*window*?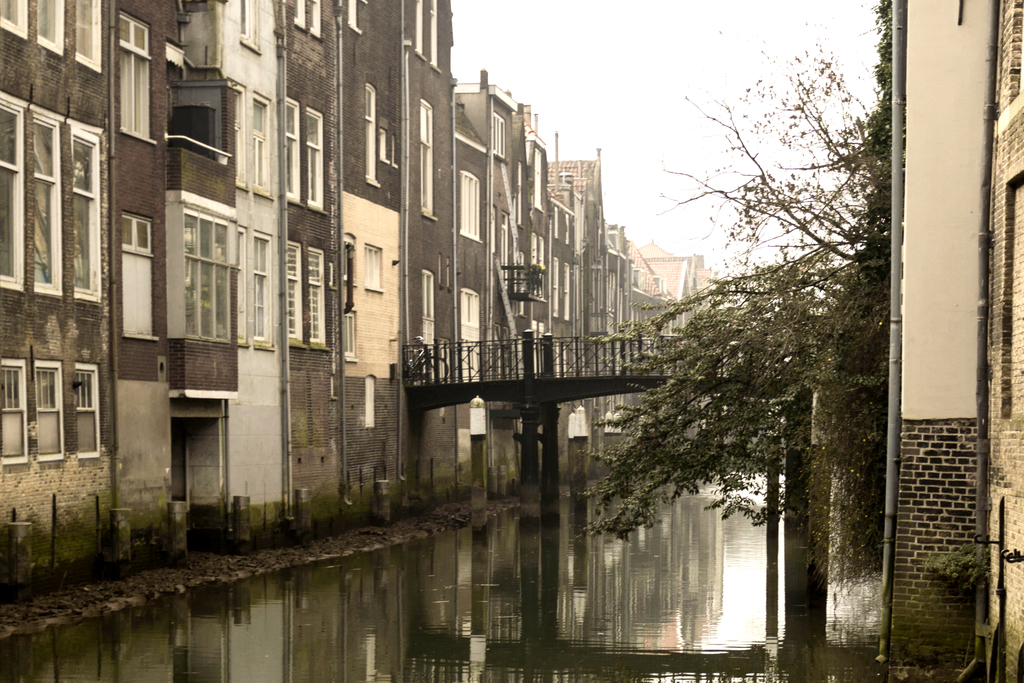
0:90:29:295
